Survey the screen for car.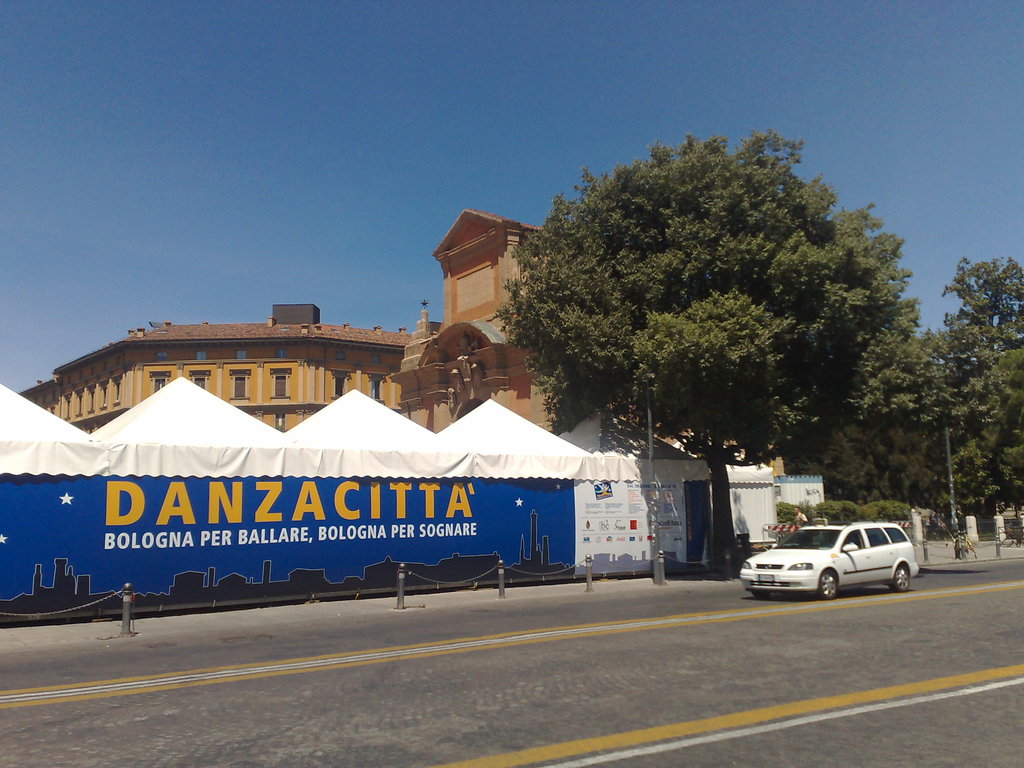
Survey found: 740/521/918/600.
